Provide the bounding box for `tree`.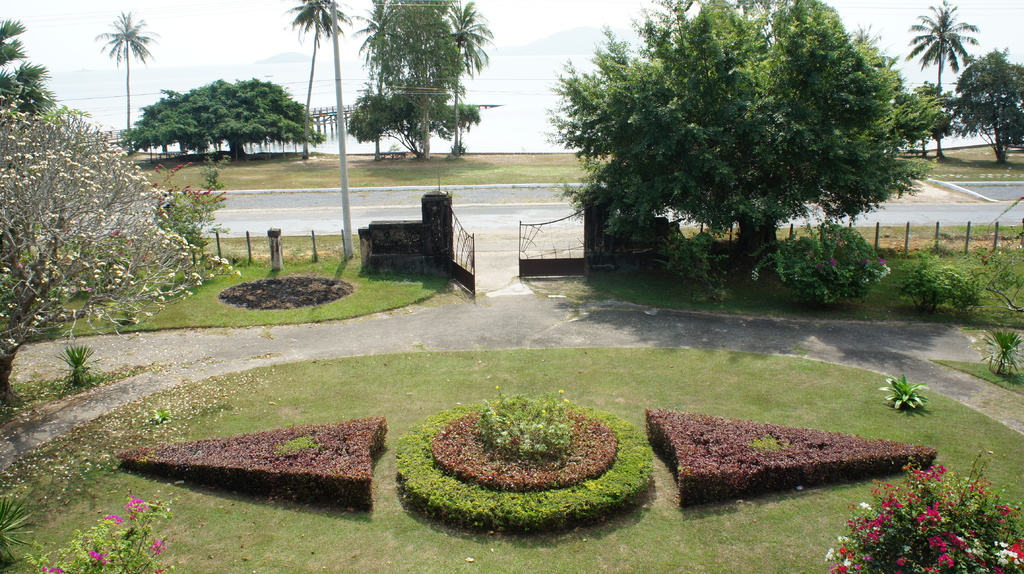
detection(328, 0, 351, 271).
